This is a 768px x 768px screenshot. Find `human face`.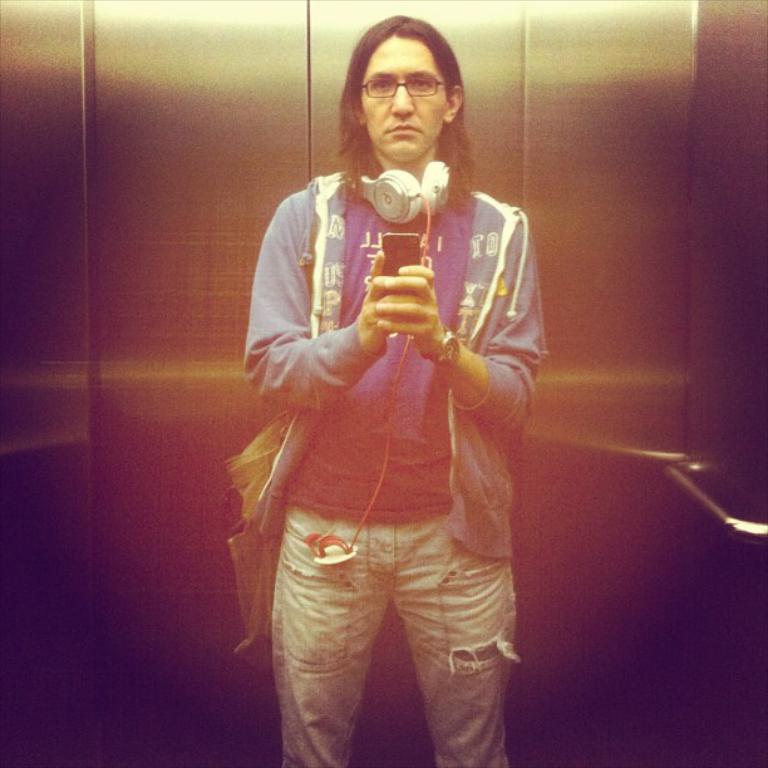
Bounding box: (363, 40, 444, 154).
